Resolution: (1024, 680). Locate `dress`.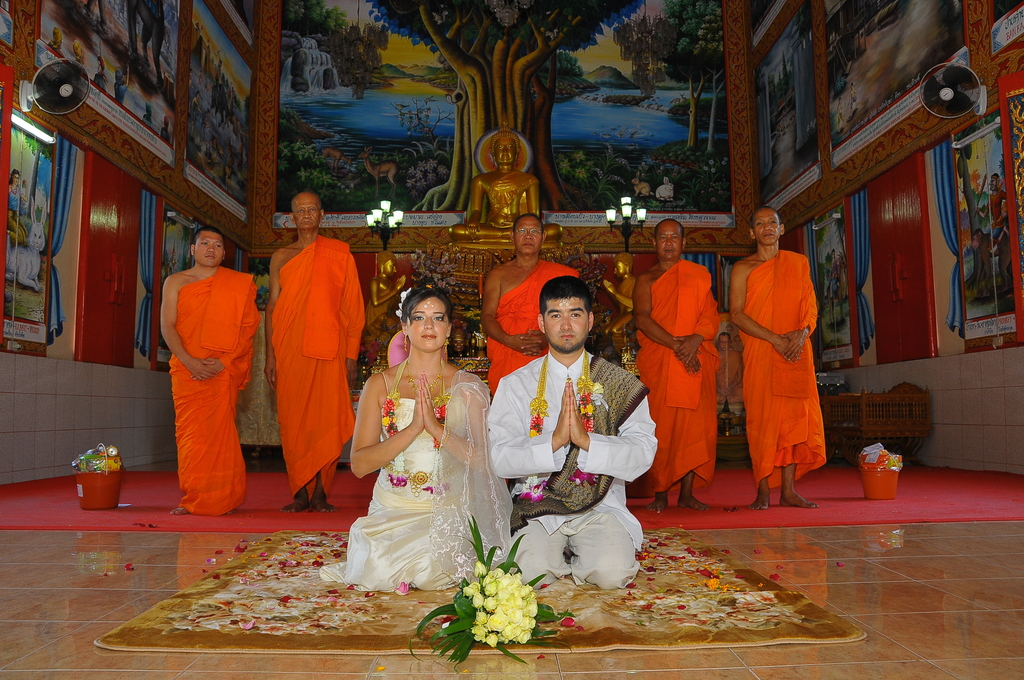
rect(316, 376, 464, 592).
